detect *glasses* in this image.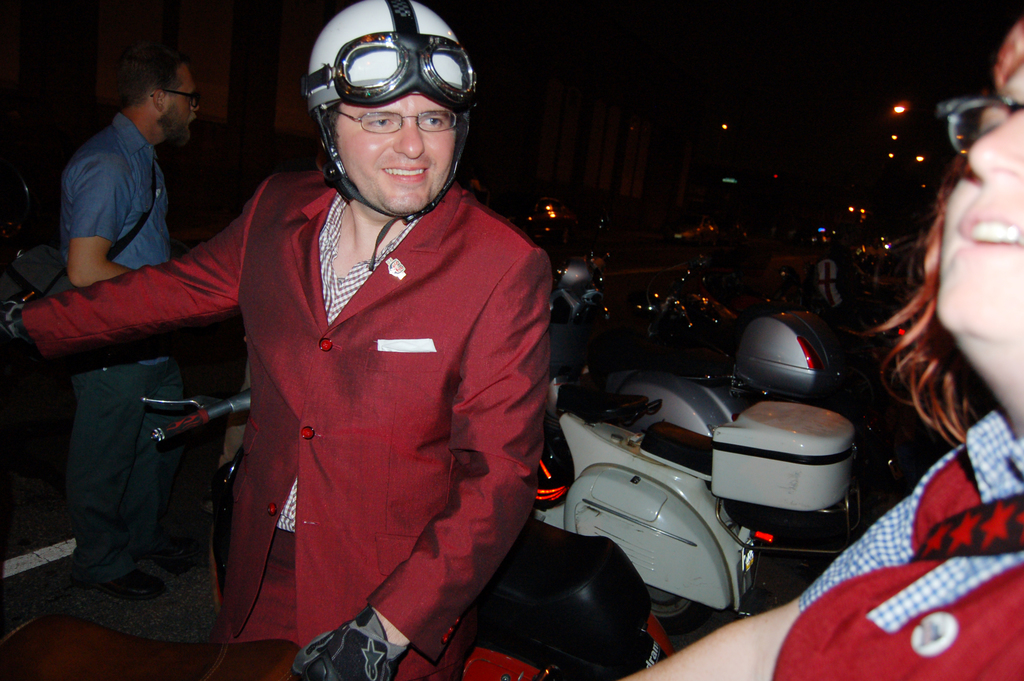
Detection: locate(155, 88, 199, 101).
